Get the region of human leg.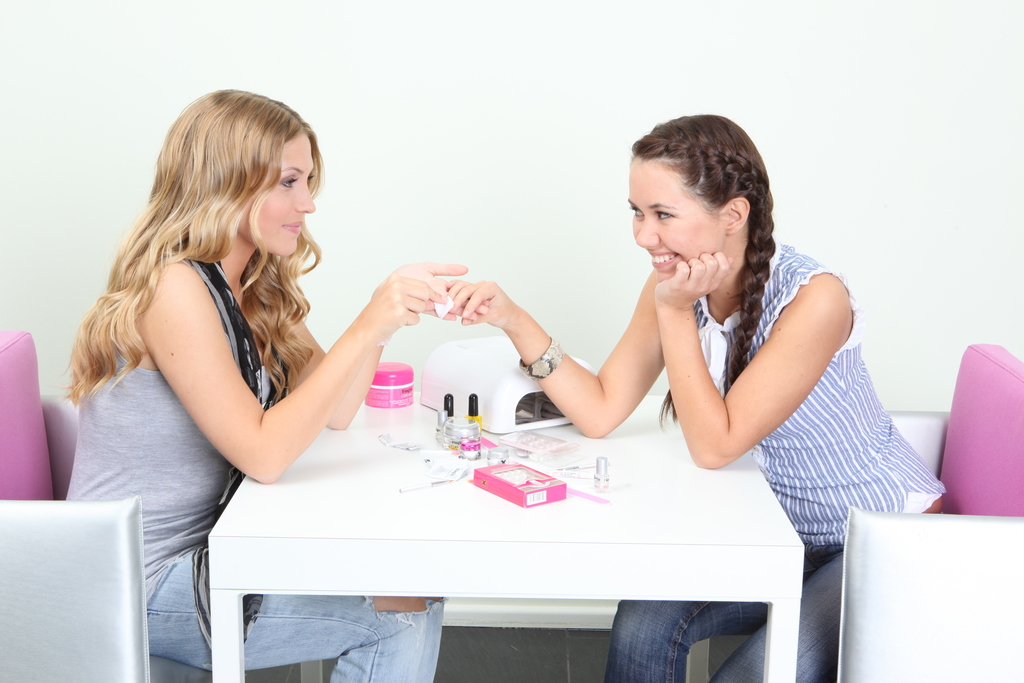
<bbox>611, 549, 801, 682</bbox>.
